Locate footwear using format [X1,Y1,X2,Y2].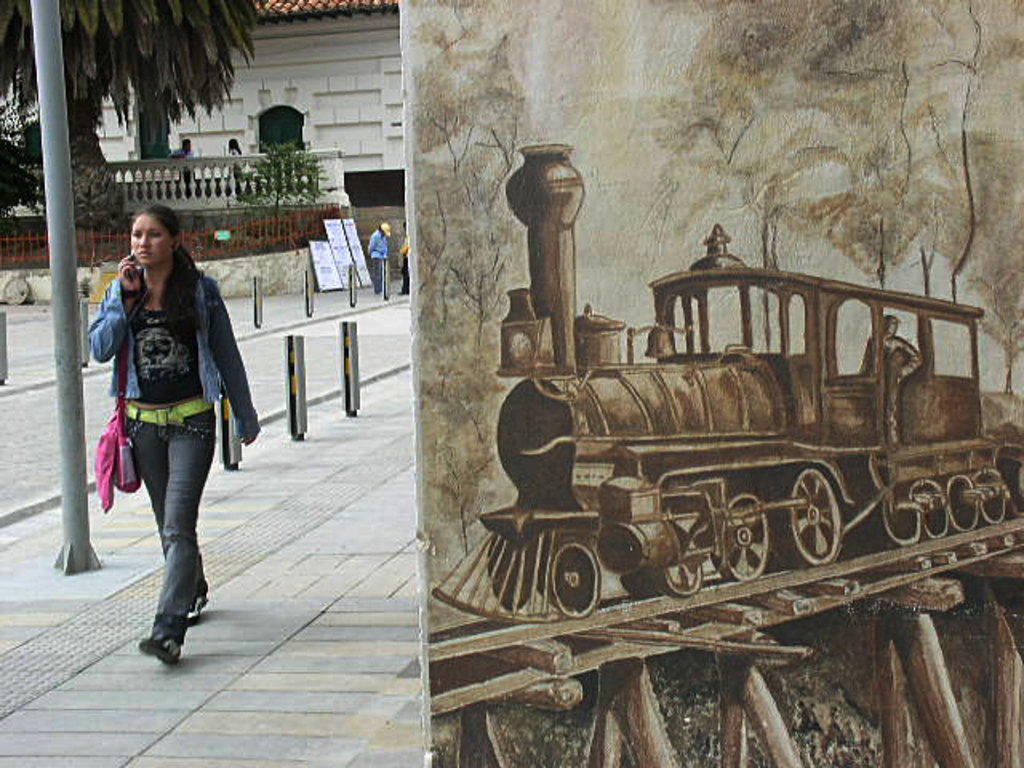
[194,589,213,618].
